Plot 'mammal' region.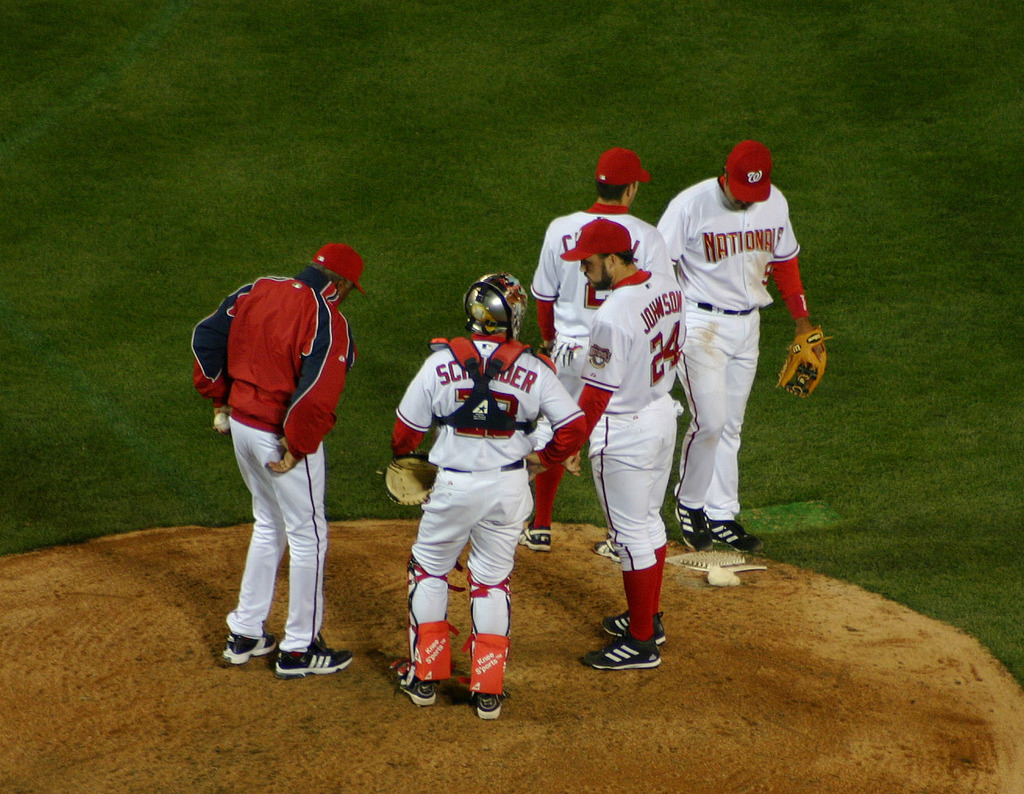
Plotted at bbox=[658, 142, 828, 549].
